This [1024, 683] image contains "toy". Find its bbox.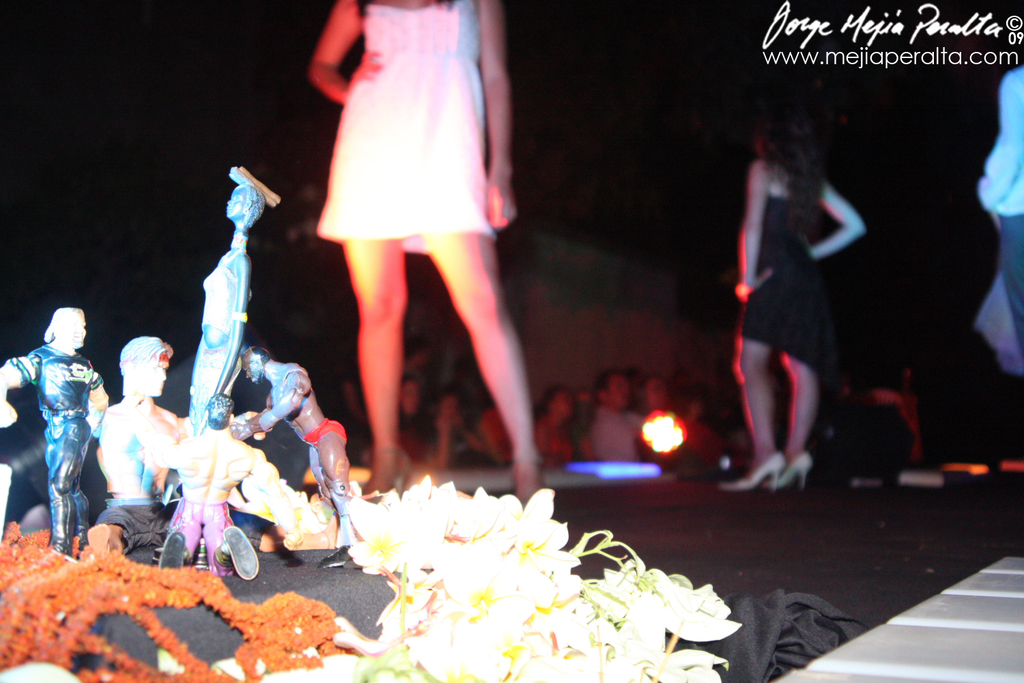
88,337,190,562.
